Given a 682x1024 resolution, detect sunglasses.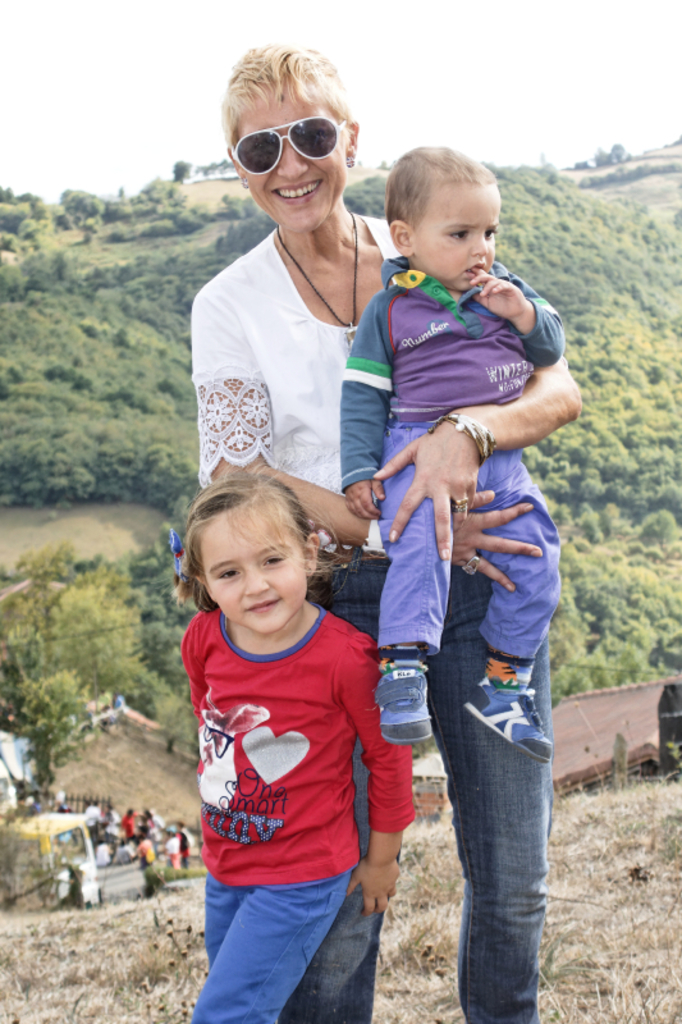
[left=232, top=116, right=344, bottom=174].
